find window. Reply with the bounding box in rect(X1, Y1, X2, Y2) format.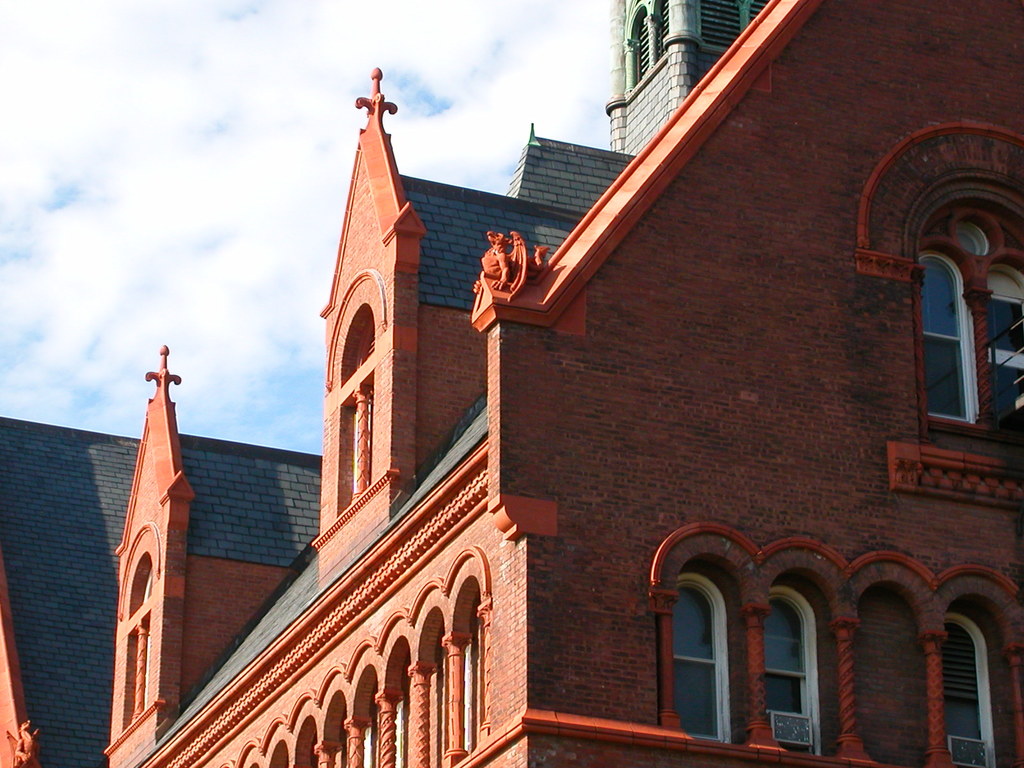
rect(759, 603, 809, 748).
